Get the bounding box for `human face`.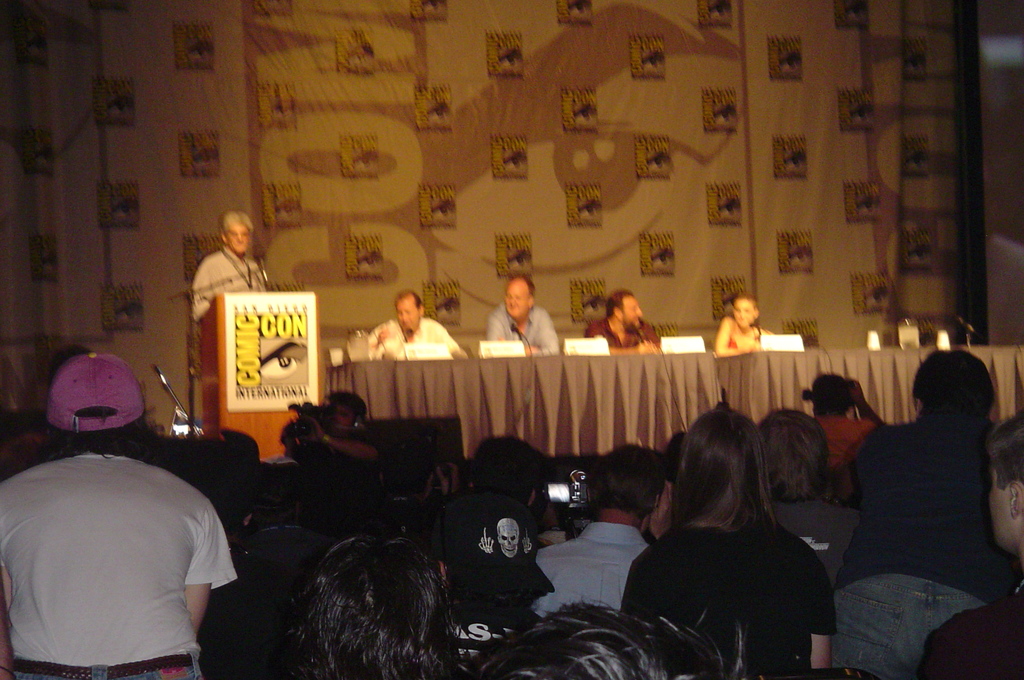
<bbox>396, 299, 425, 330</bbox>.
